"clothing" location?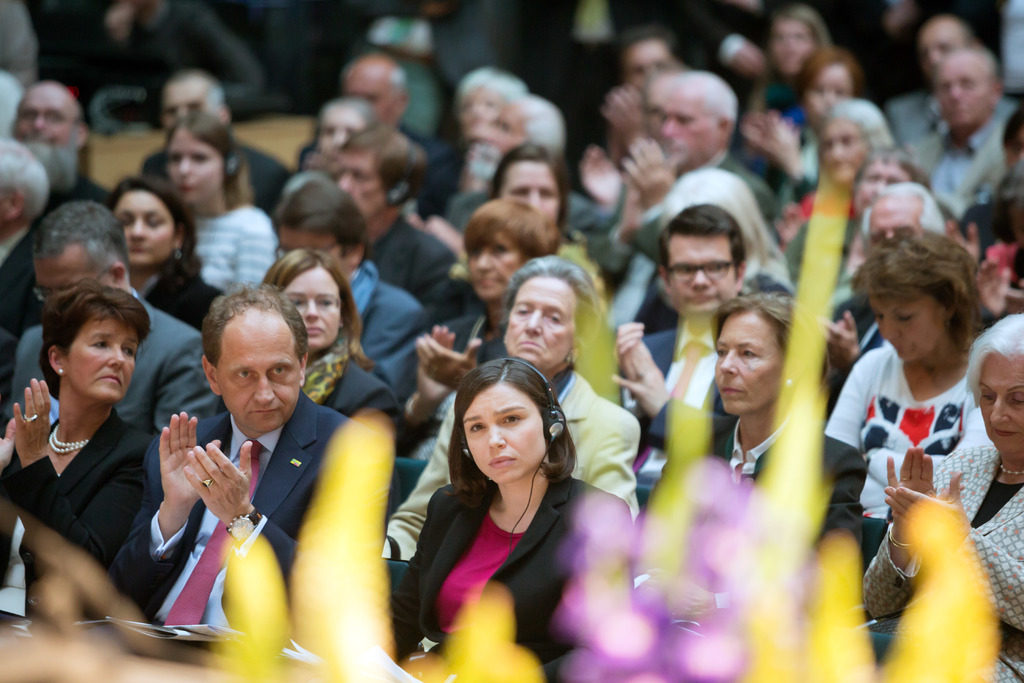
Rect(303, 341, 399, 420)
